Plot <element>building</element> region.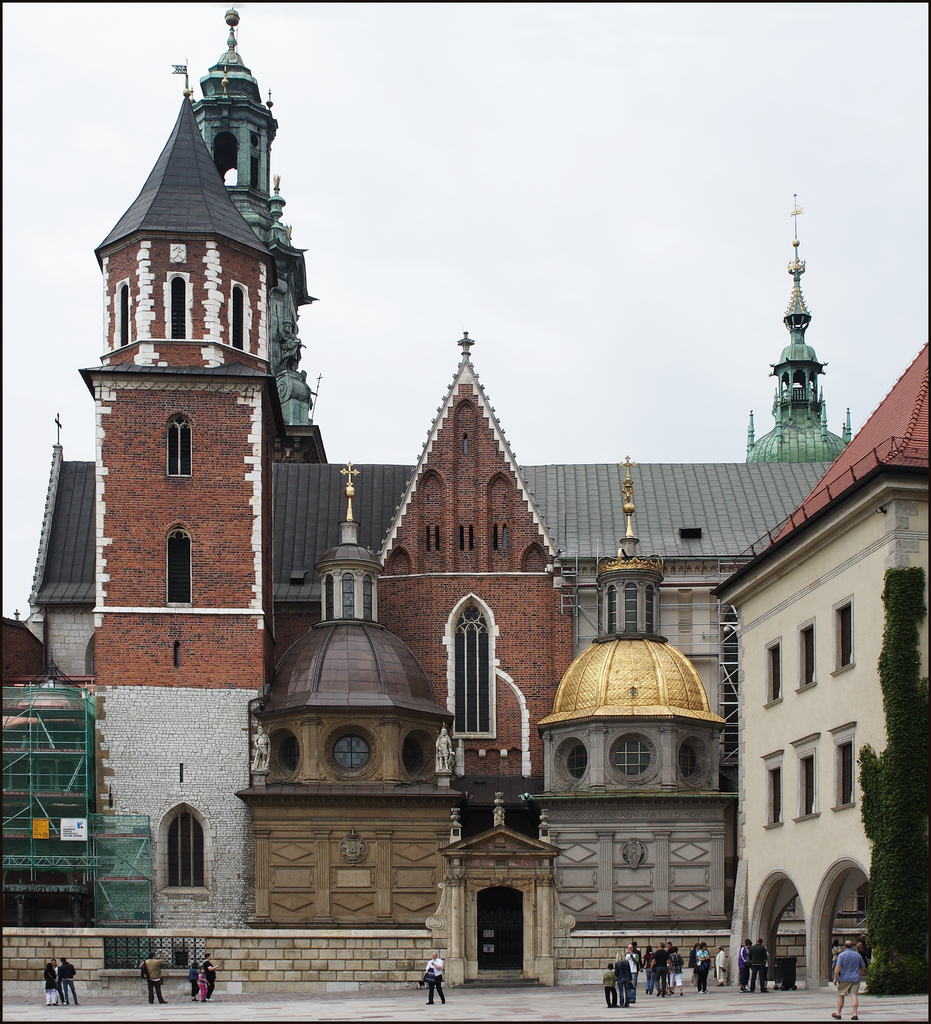
Plotted at <box>0,65,838,982</box>.
